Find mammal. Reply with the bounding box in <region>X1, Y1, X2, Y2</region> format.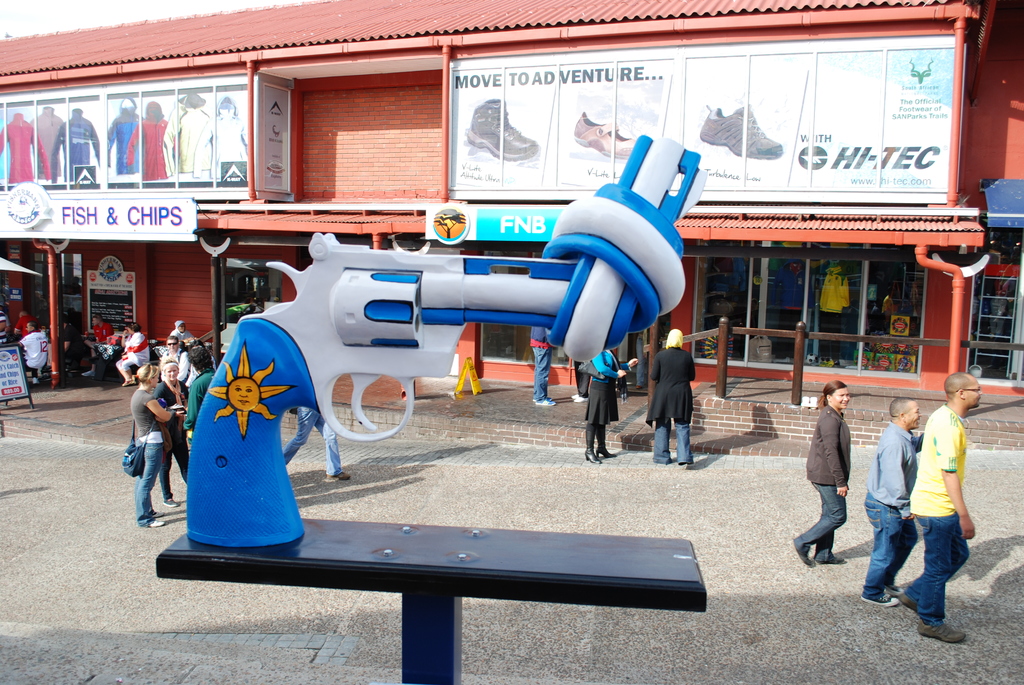
<region>862, 398, 924, 606</region>.
